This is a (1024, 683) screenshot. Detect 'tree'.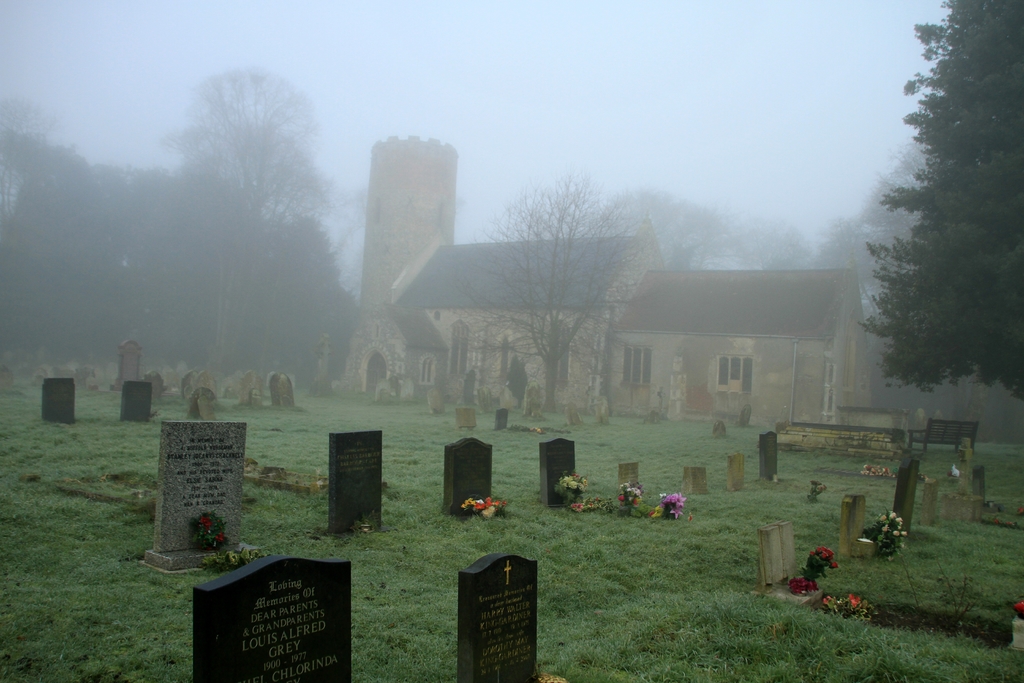
(444, 167, 647, 407).
